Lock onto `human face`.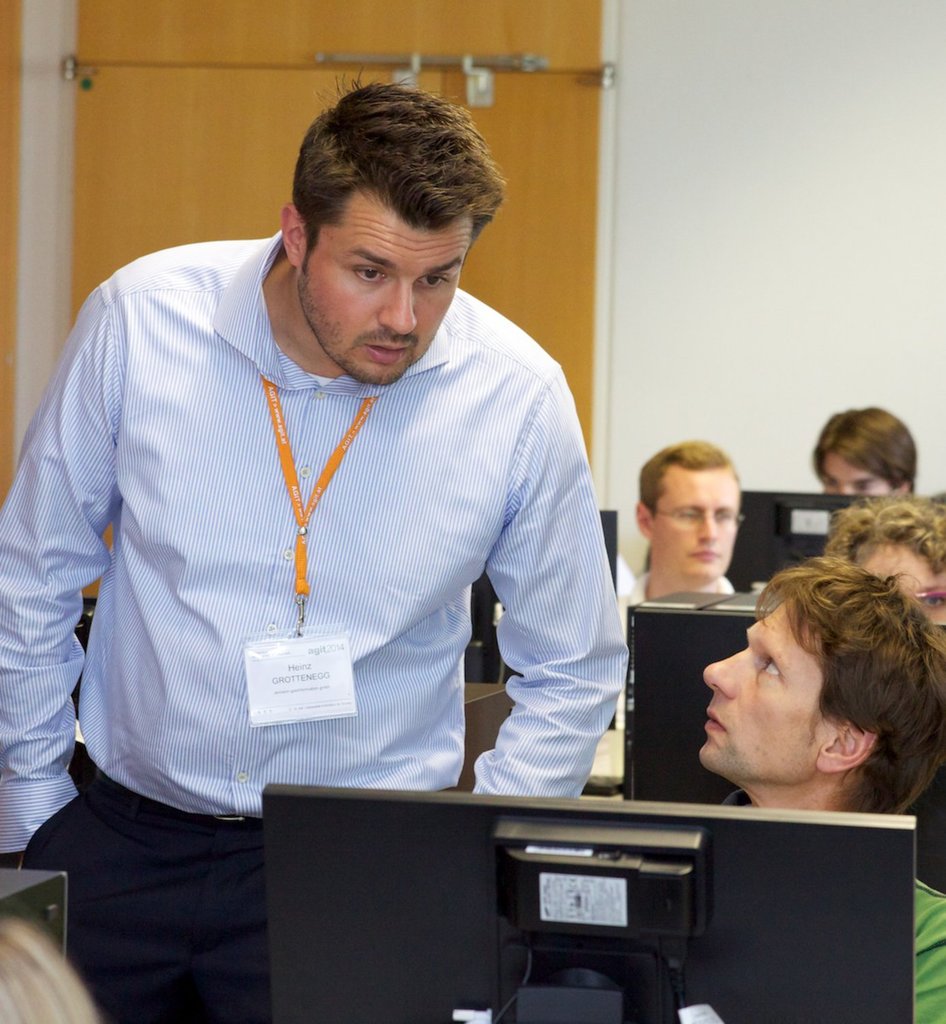
Locked: (855,543,945,653).
